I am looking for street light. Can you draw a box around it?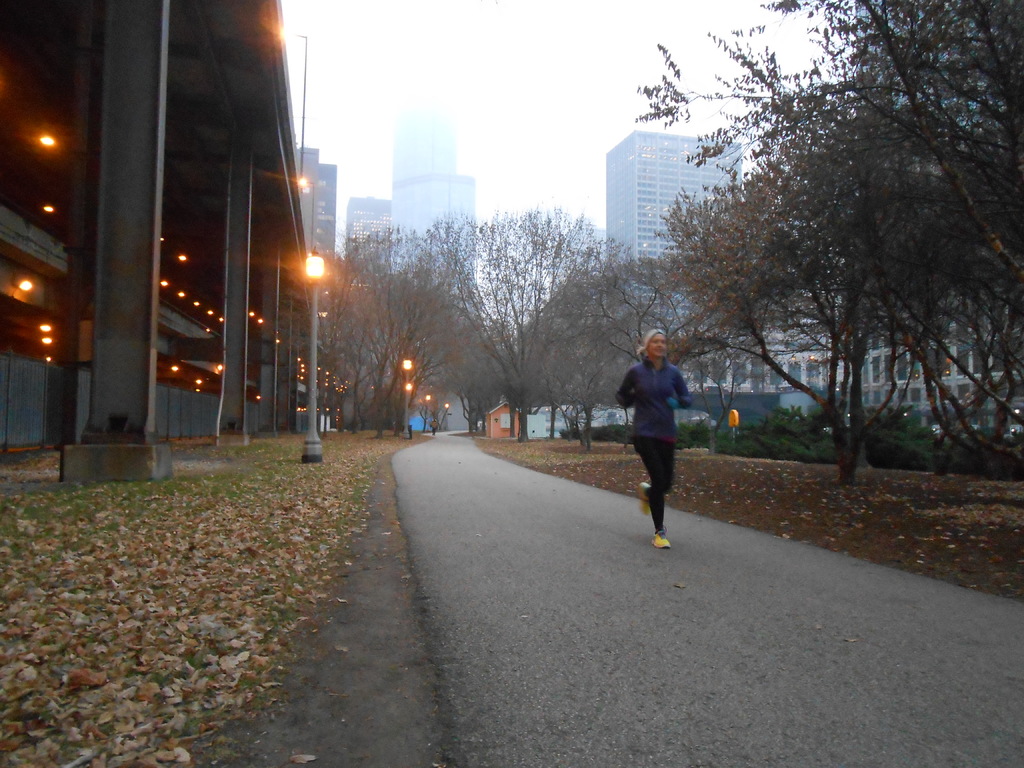
Sure, the bounding box is rect(299, 244, 330, 466).
